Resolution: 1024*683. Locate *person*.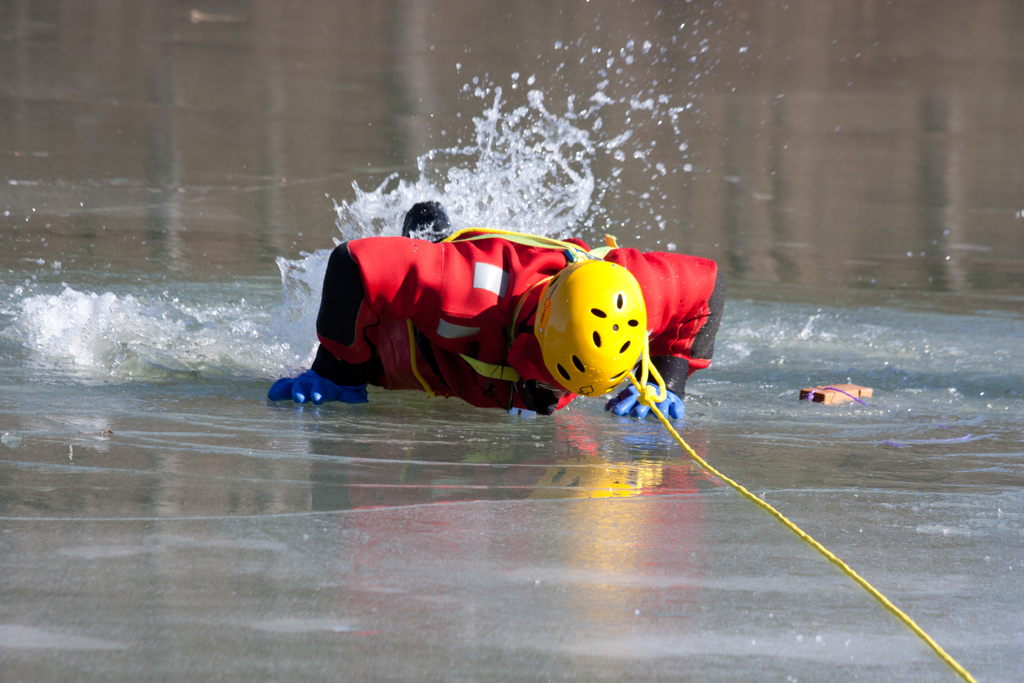
detection(301, 185, 638, 432).
